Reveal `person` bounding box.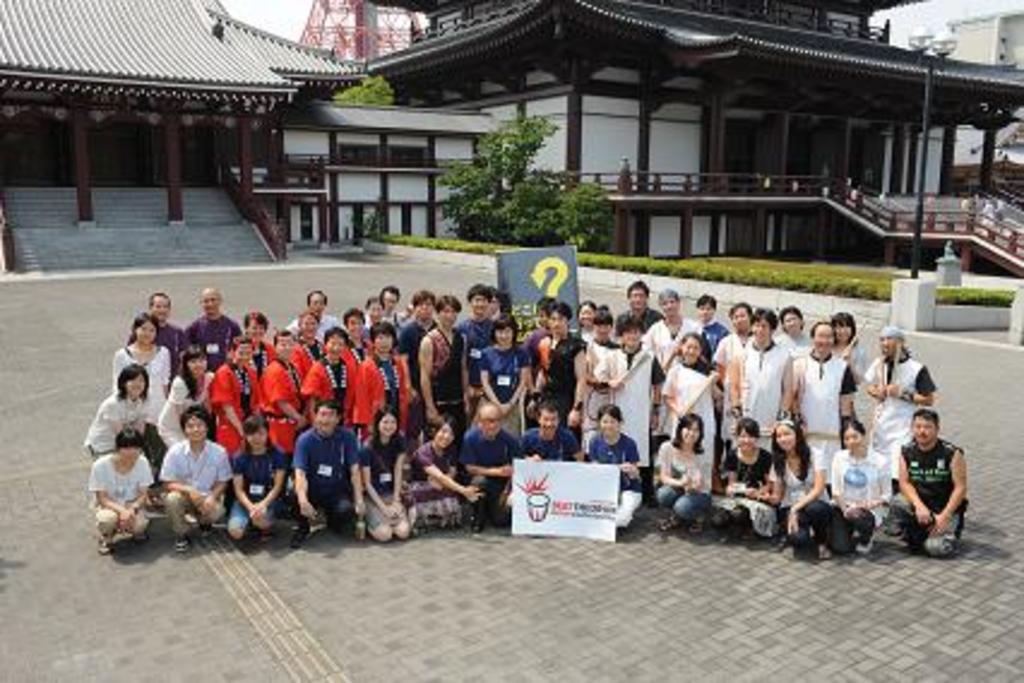
Revealed: [left=584, top=402, right=647, bottom=527].
